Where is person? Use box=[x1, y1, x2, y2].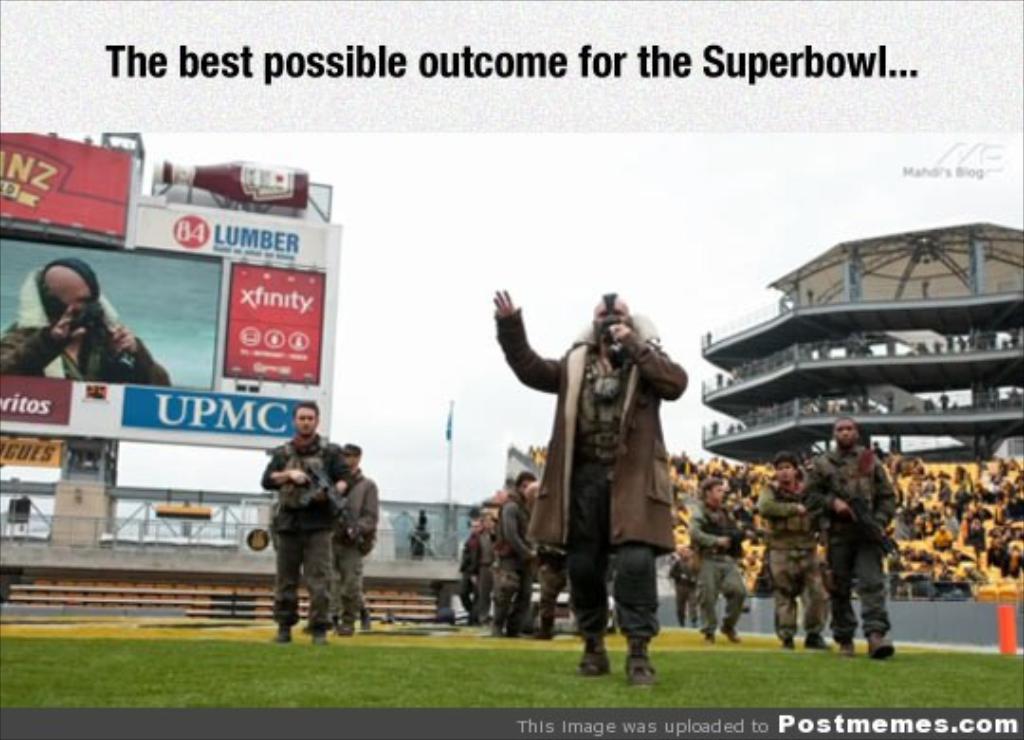
box=[2, 256, 174, 378].
